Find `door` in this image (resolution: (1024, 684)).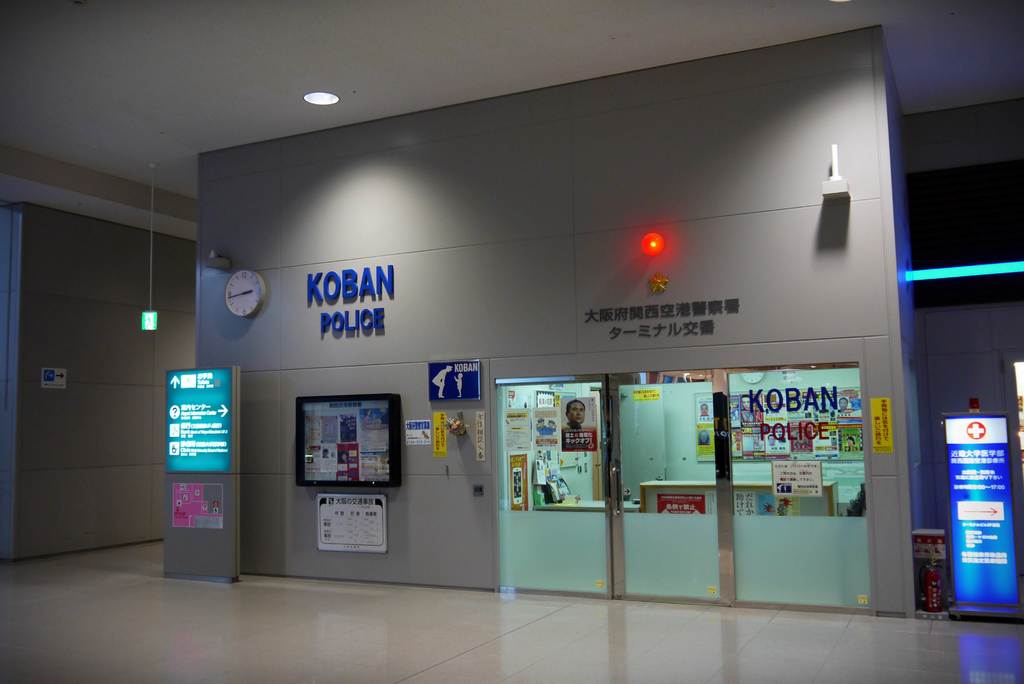
[x1=607, y1=374, x2=733, y2=601].
